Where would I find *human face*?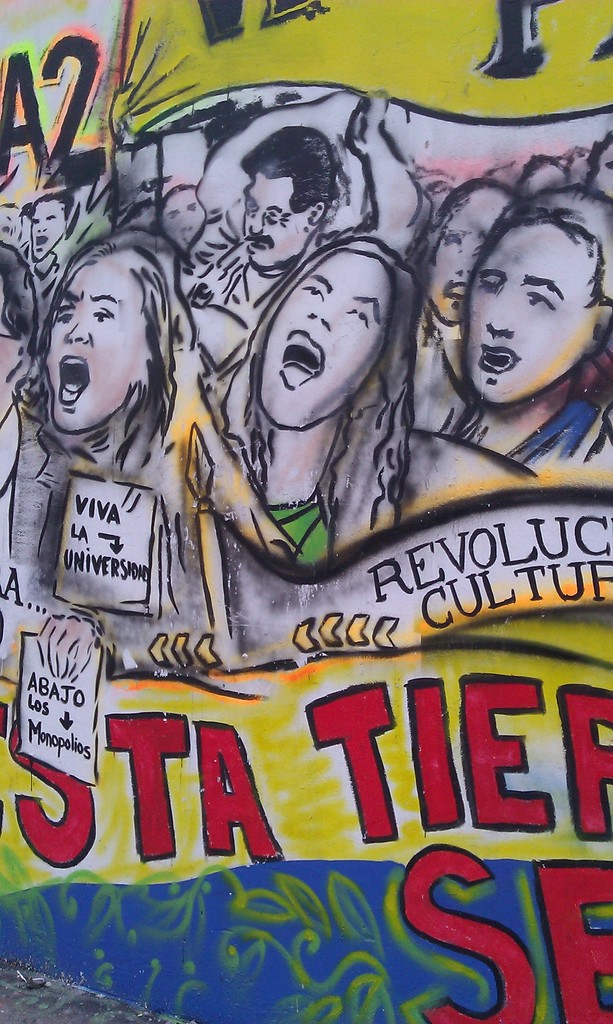
At <bbox>262, 246, 390, 432</bbox>.
